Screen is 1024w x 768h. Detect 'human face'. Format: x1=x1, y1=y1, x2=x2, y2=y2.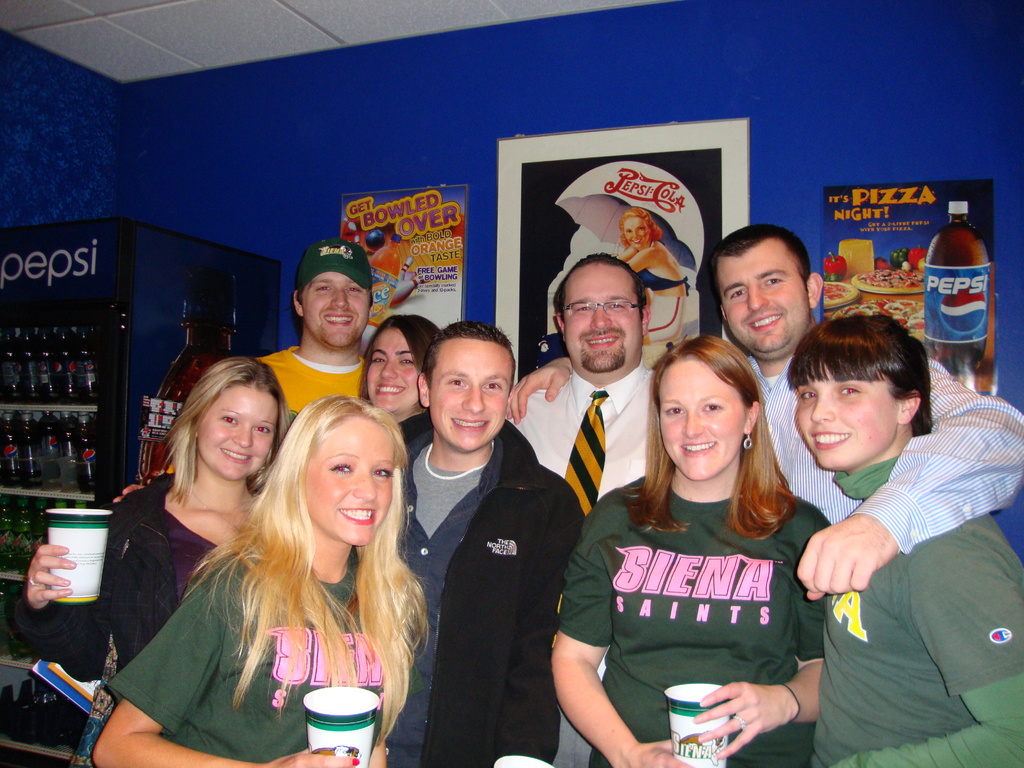
x1=427, y1=332, x2=515, y2=450.
